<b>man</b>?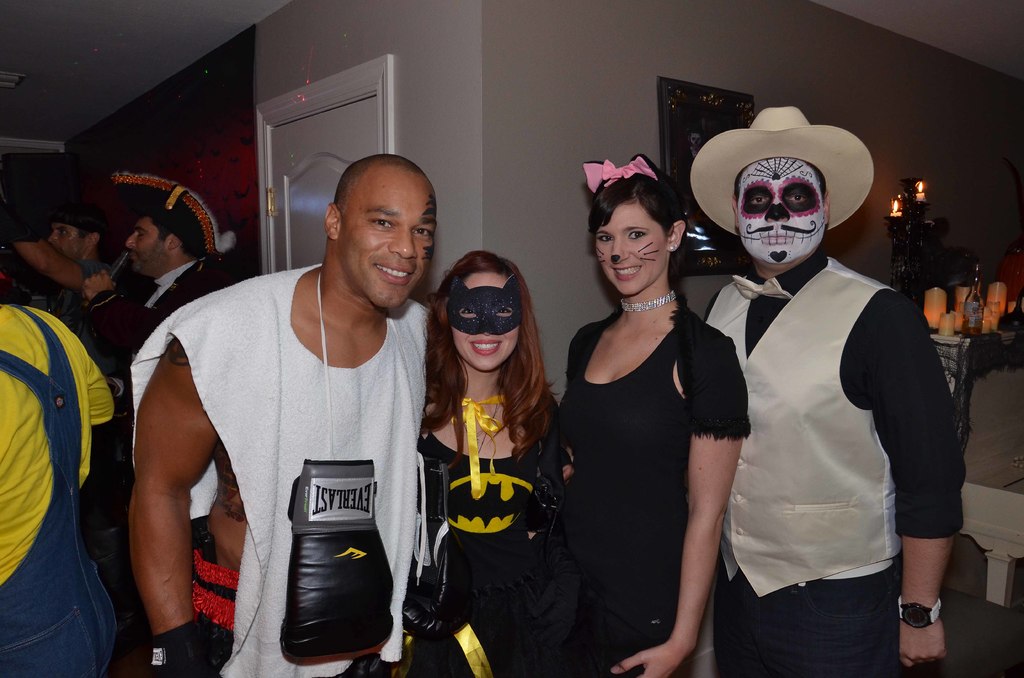
x1=129, y1=149, x2=438, y2=677
